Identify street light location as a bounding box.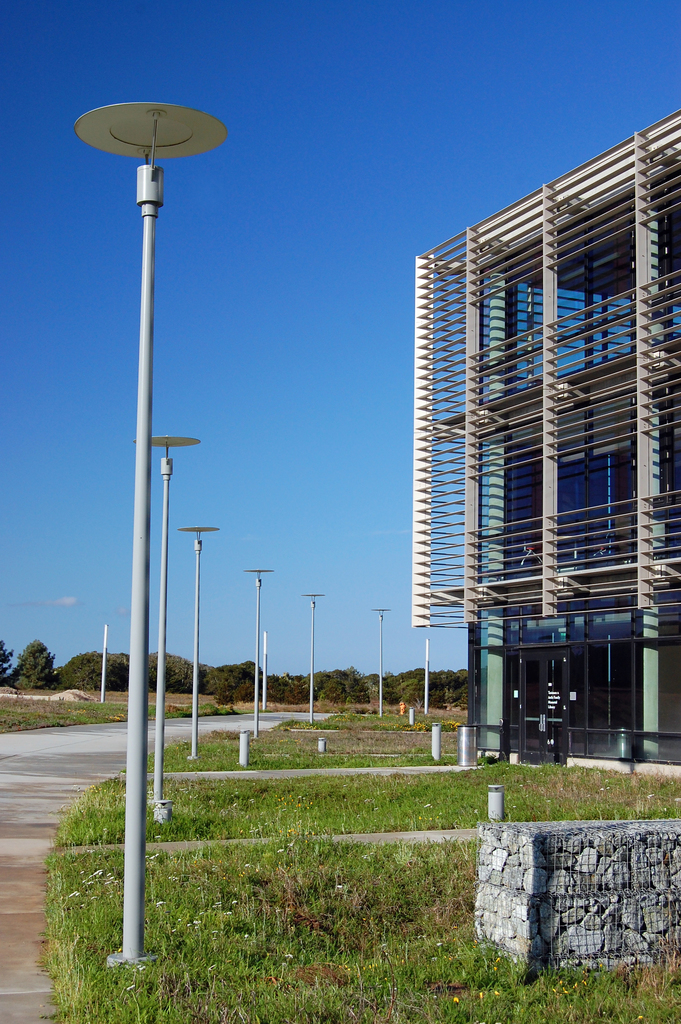
[x1=176, y1=526, x2=222, y2=762].
